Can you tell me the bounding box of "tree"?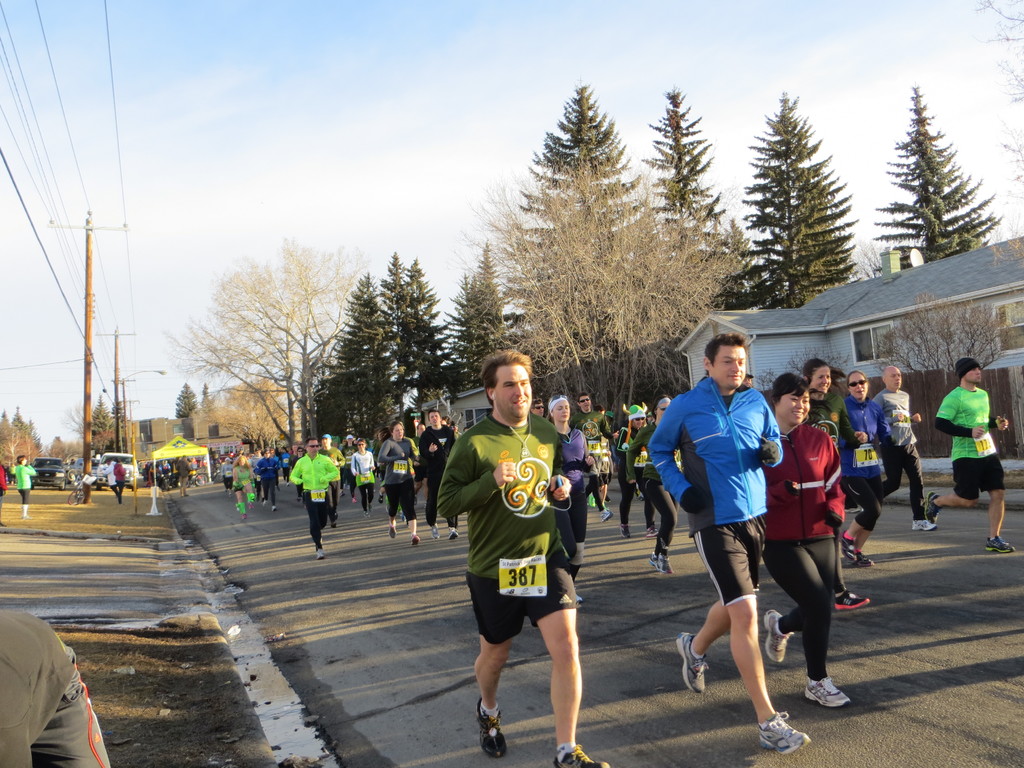
pyautogui.locateOnScreen(872, 93, 1002, 268).
